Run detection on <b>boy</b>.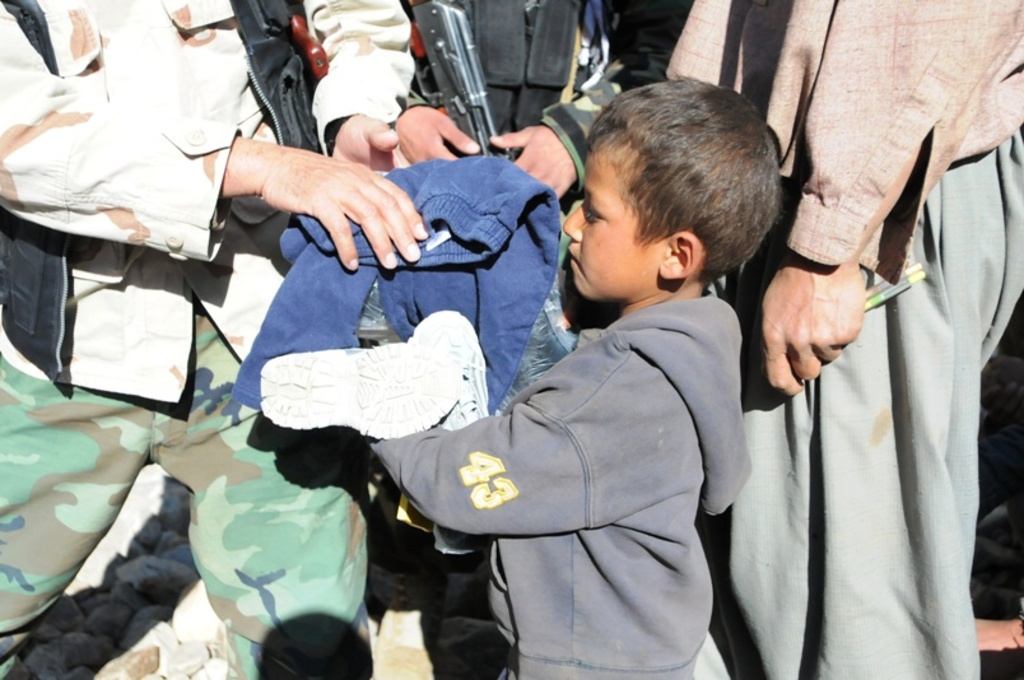
Result: [left=322, top=84, right=790, bottom=660].
